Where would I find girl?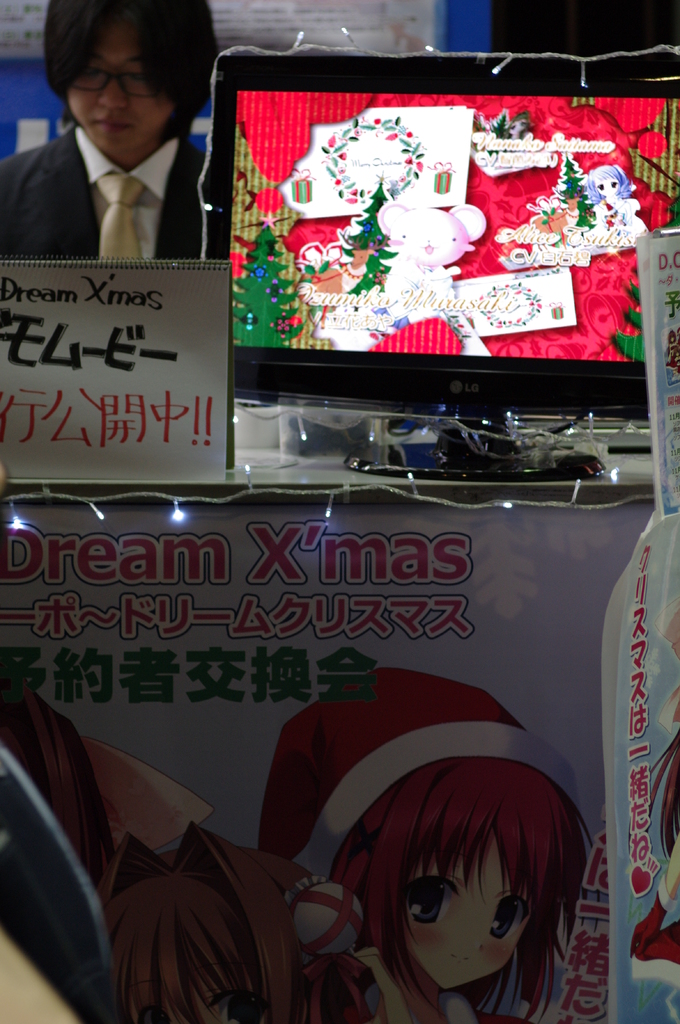
At (x1=248, y1=671, x2=594, y2=1023).
